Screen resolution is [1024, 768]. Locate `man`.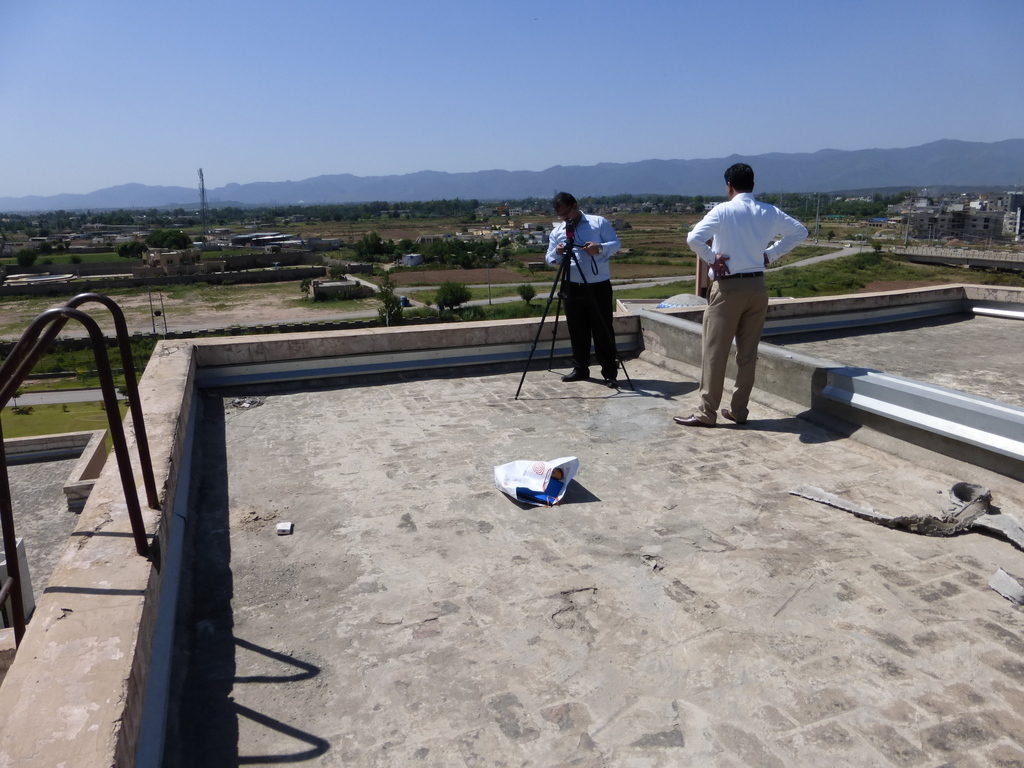
region(545, 193, 628, 390).
